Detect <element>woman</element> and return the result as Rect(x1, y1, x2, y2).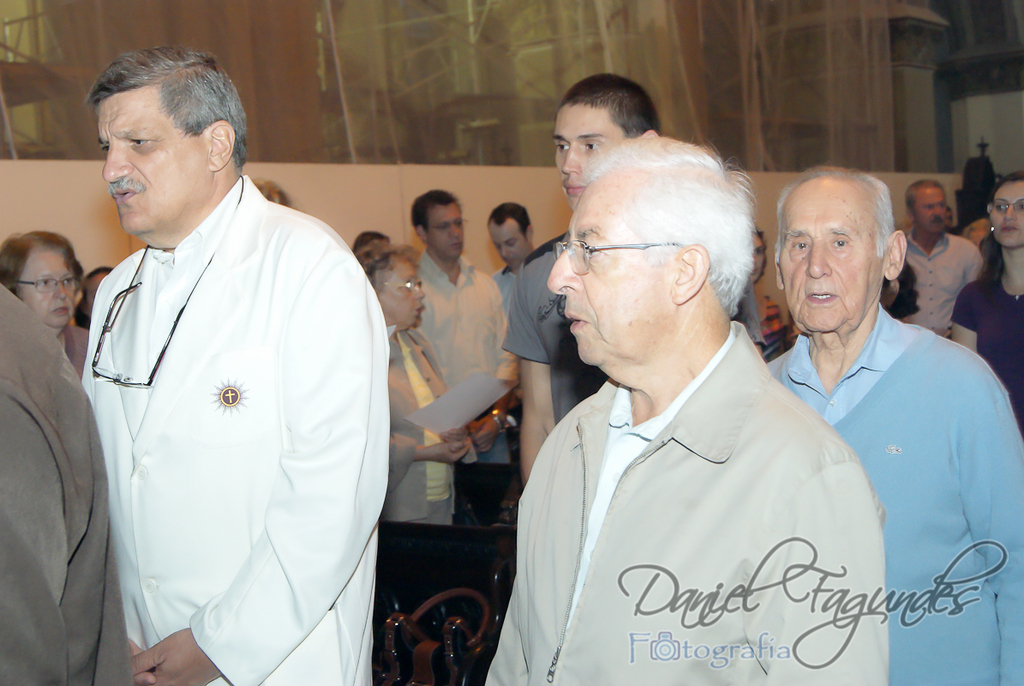
Rect(948, 171, 1023, 427).
